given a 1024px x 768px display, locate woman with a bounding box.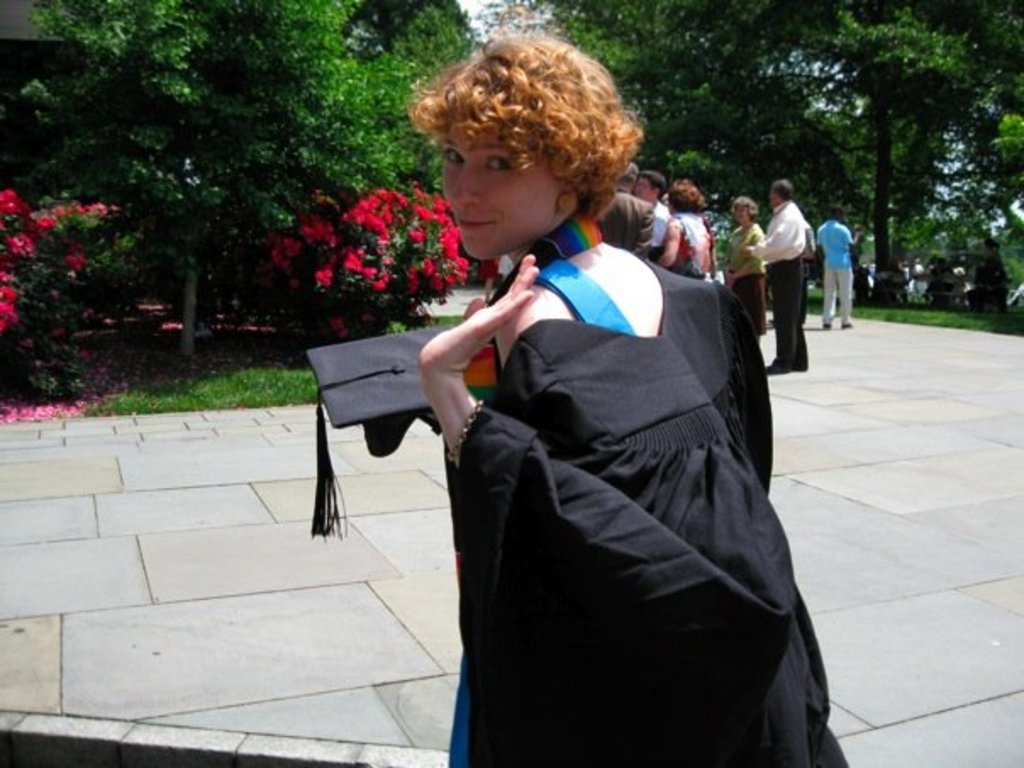
Located: bbox=[397, 54, 787, 767].
